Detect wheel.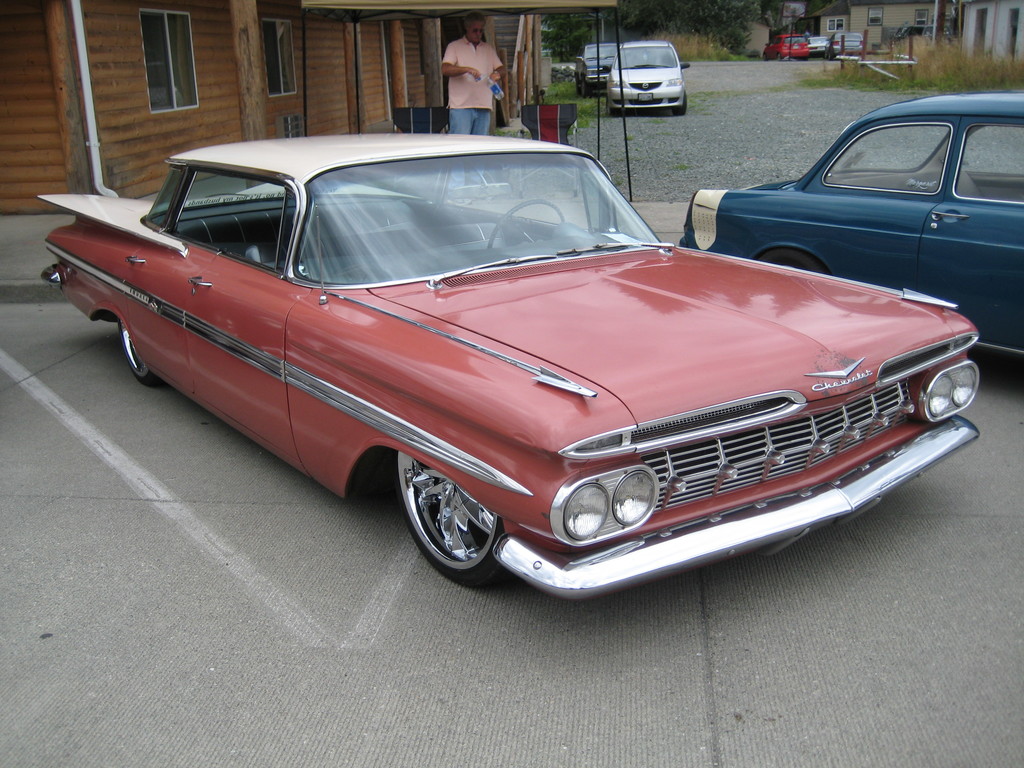
Detected at 673, 90, 688, 115.
